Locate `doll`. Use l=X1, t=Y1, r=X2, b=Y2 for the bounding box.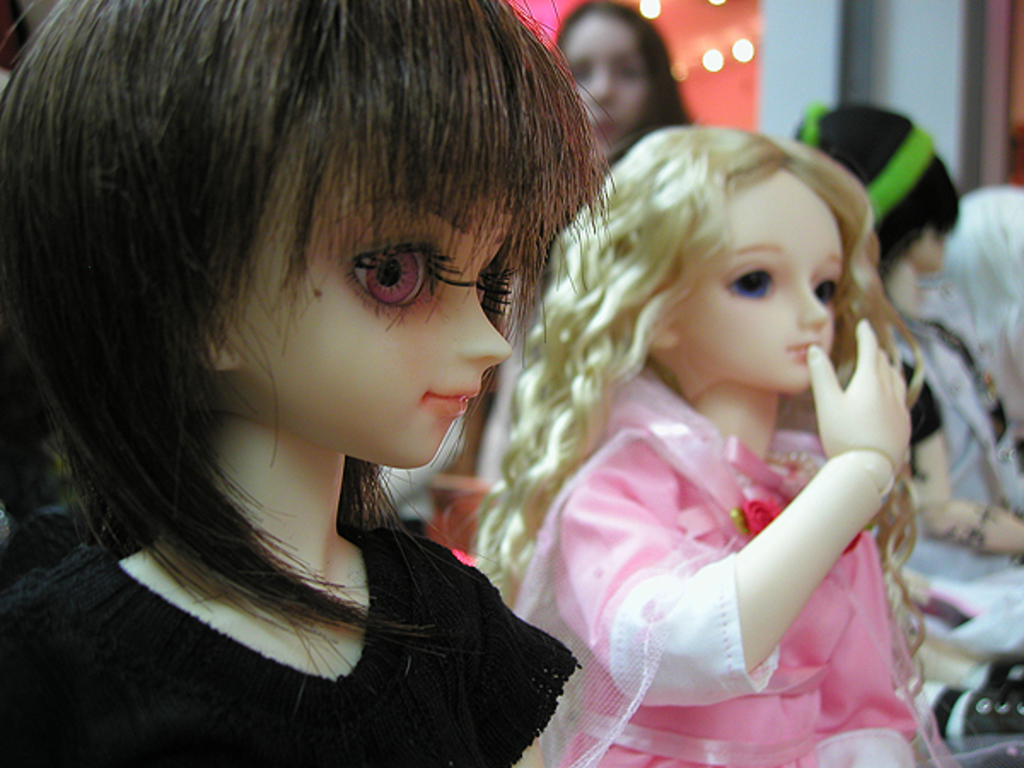
l=544, t=0, r=674, b=159.
